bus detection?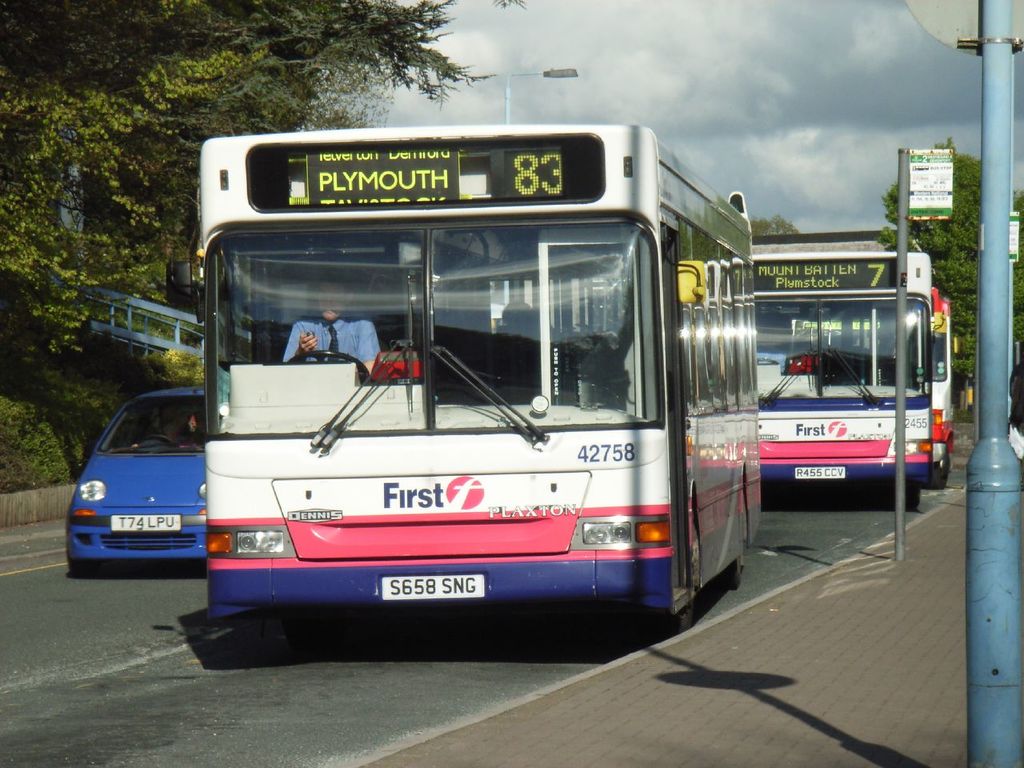
162,130,765,634
